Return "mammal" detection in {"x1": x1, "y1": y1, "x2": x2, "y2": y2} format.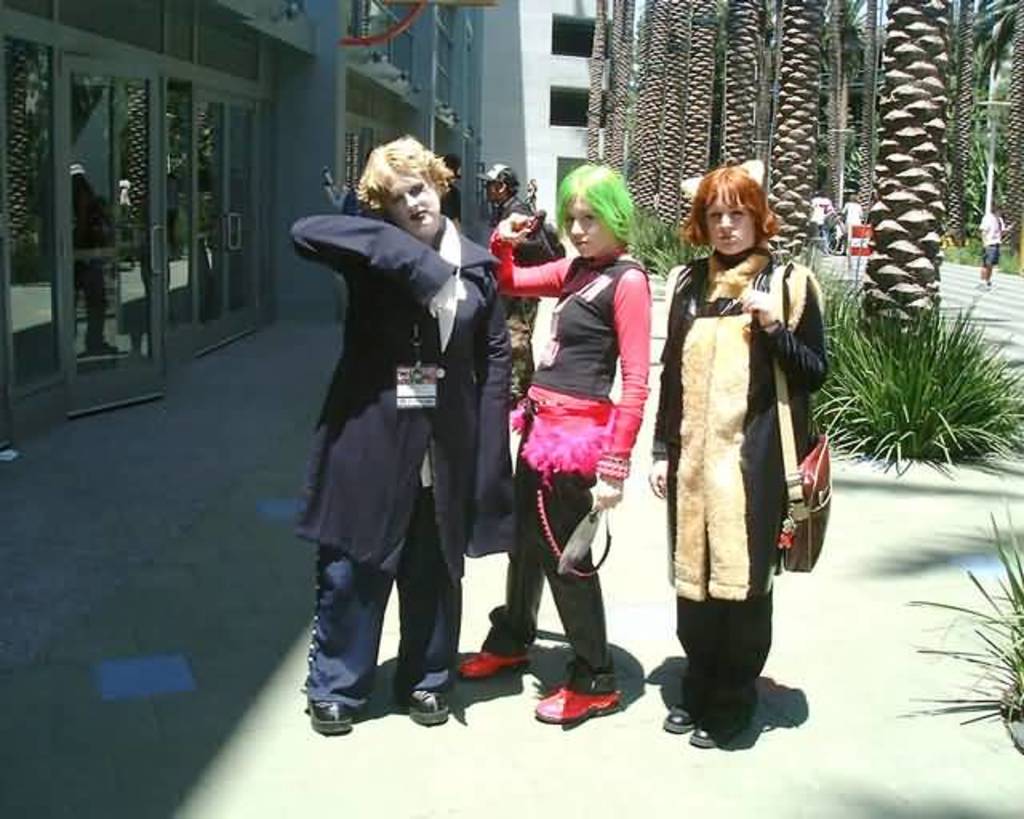
{"x1": 298, "y1": 128, "x2": 512, "y2": 742}.
